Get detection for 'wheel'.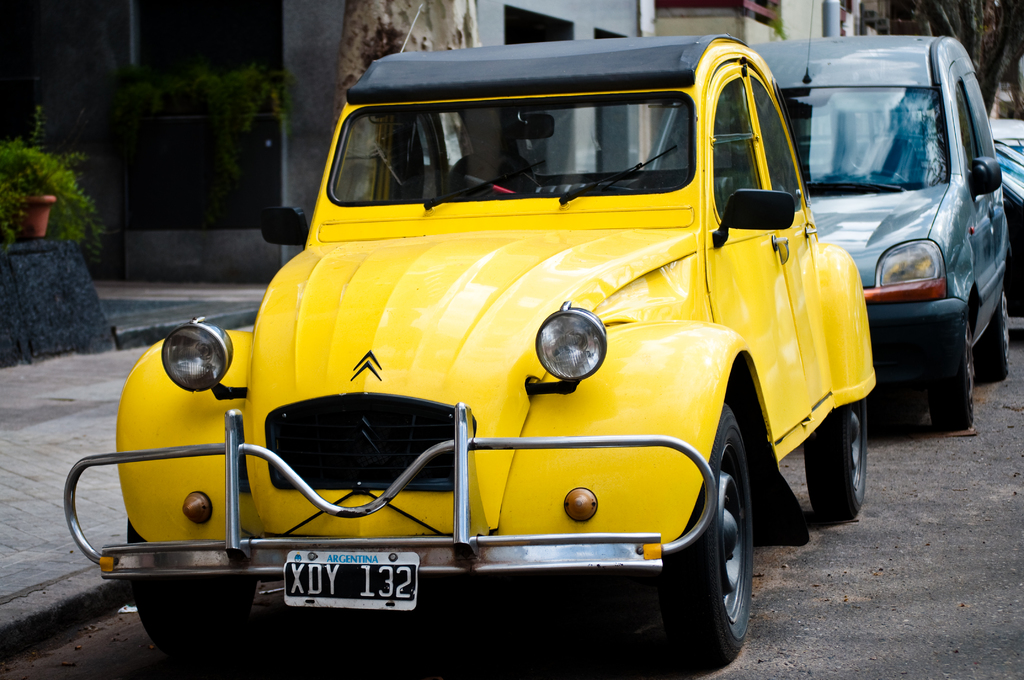
Detection: (924, 310, 974, 429).
